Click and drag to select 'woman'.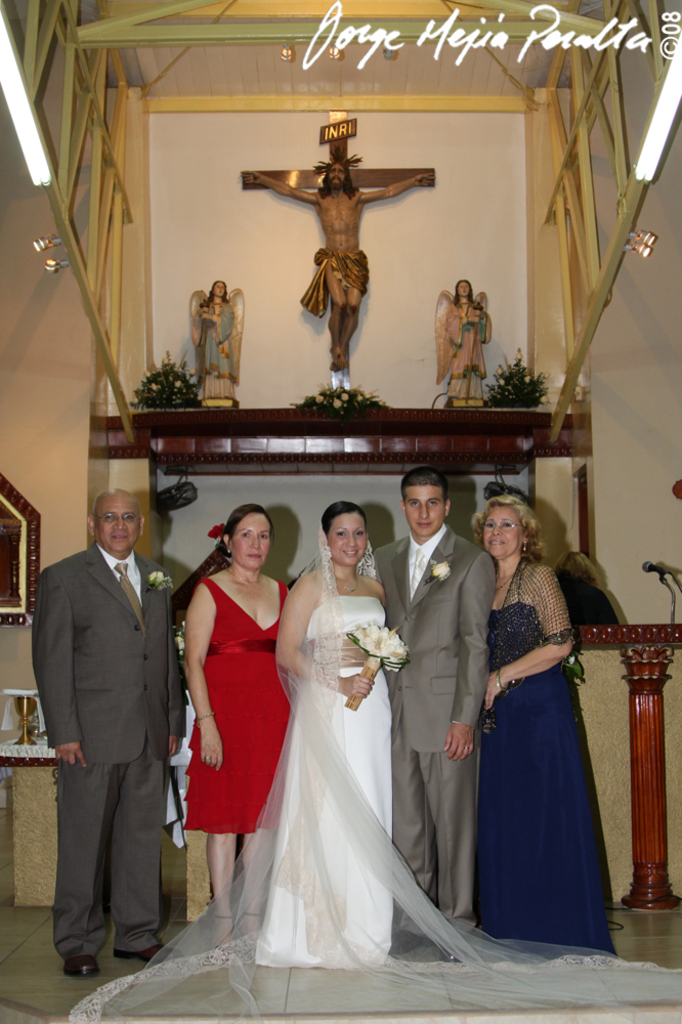
Selection: (250,484,436,990).
